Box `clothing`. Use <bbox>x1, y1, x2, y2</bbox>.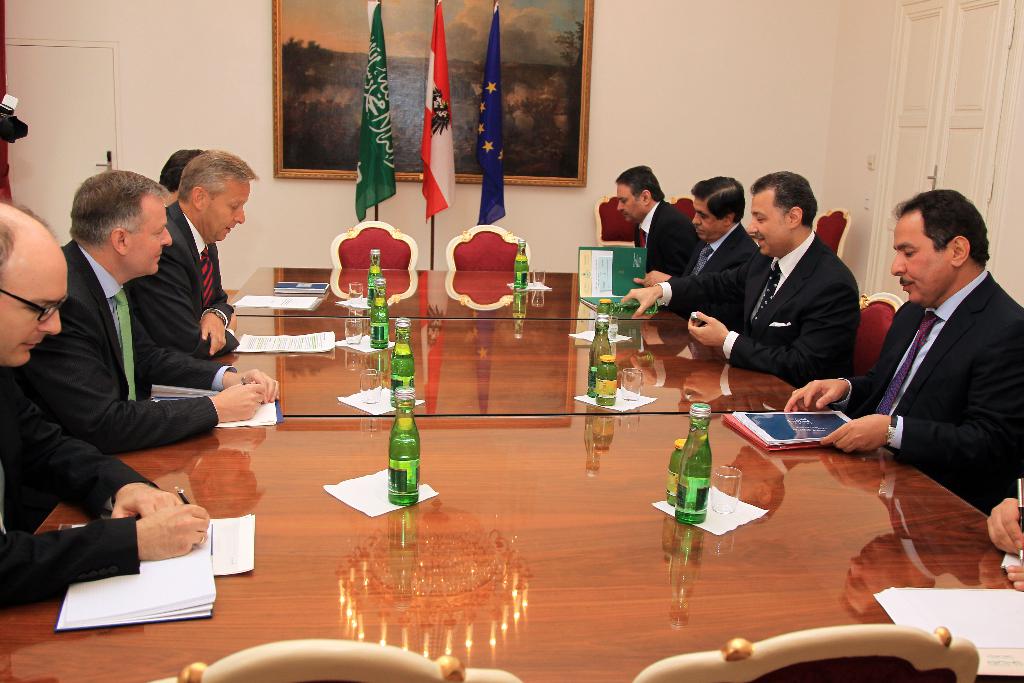
<bbox>132, 193, 242, 354</bbox>.
